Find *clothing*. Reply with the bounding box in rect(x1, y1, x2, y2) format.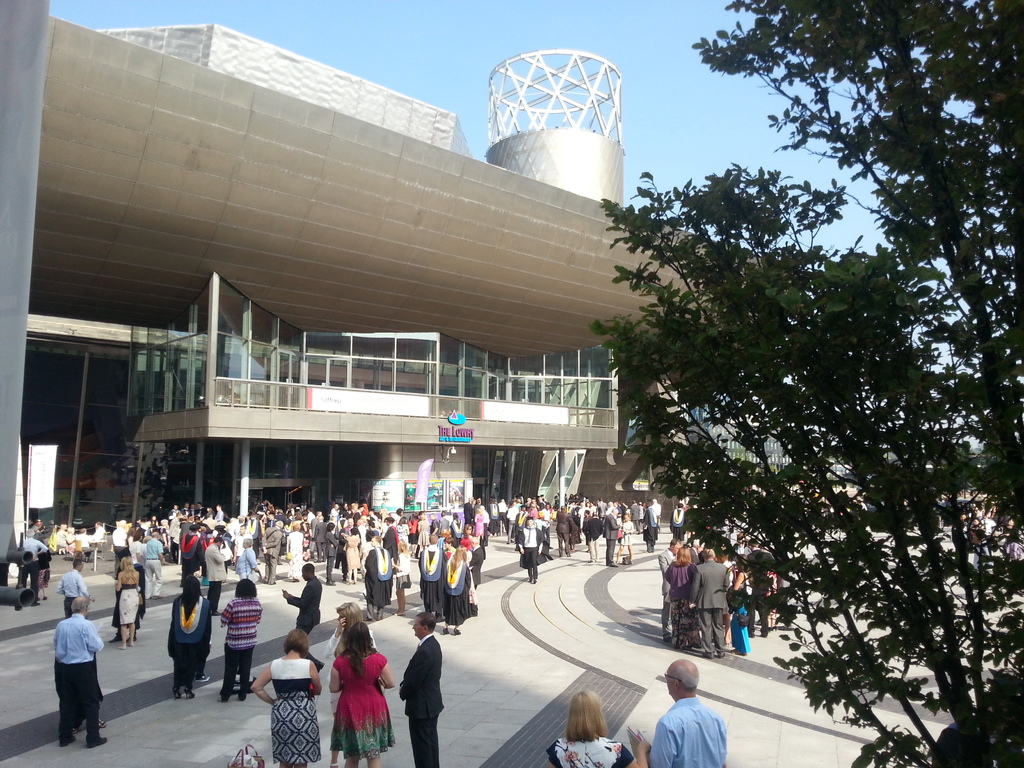
rect(287, 575, 323, 634).
